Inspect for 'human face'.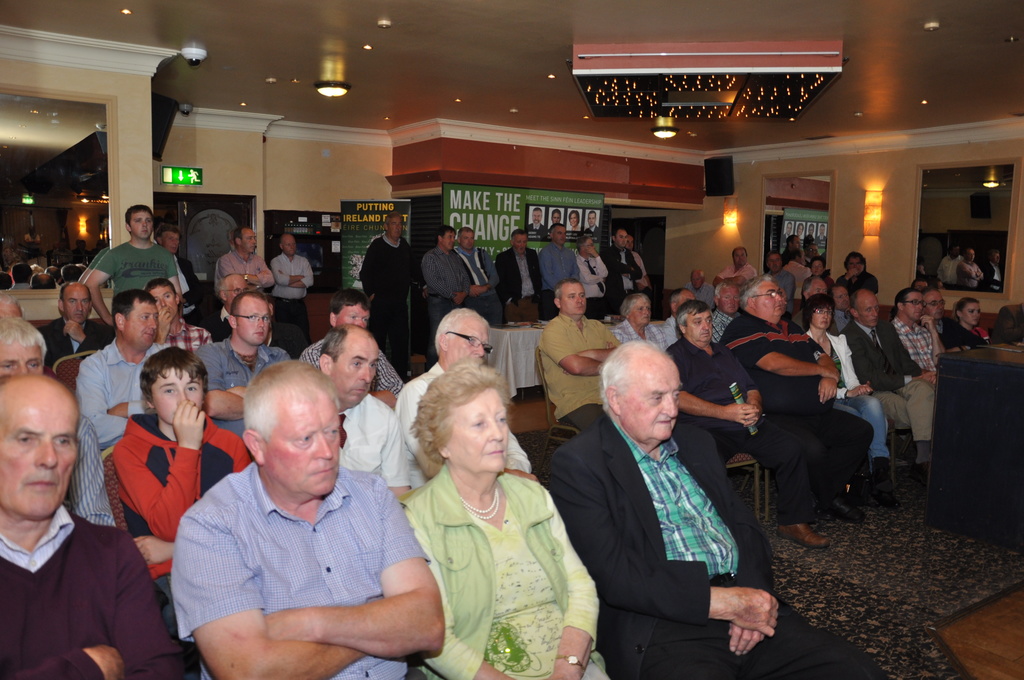
Inspection: 755:280:783:321.
